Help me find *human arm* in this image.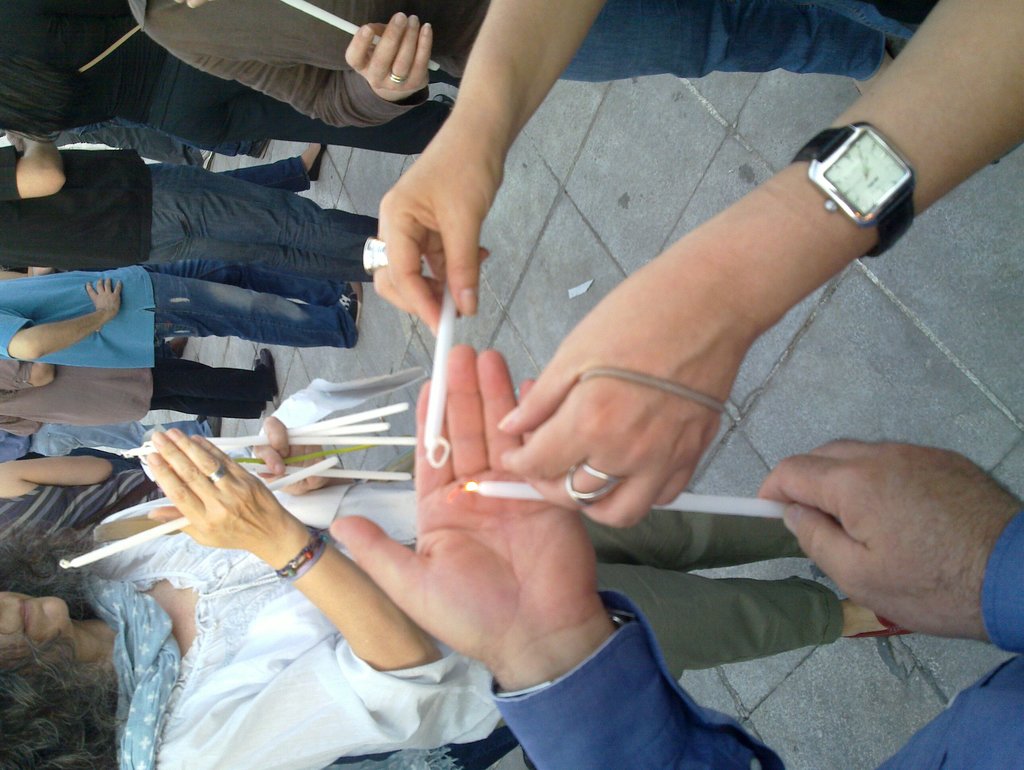
Found it: {"x1": 0, "y1": 280, "x2": 123, "y2": 363}.
